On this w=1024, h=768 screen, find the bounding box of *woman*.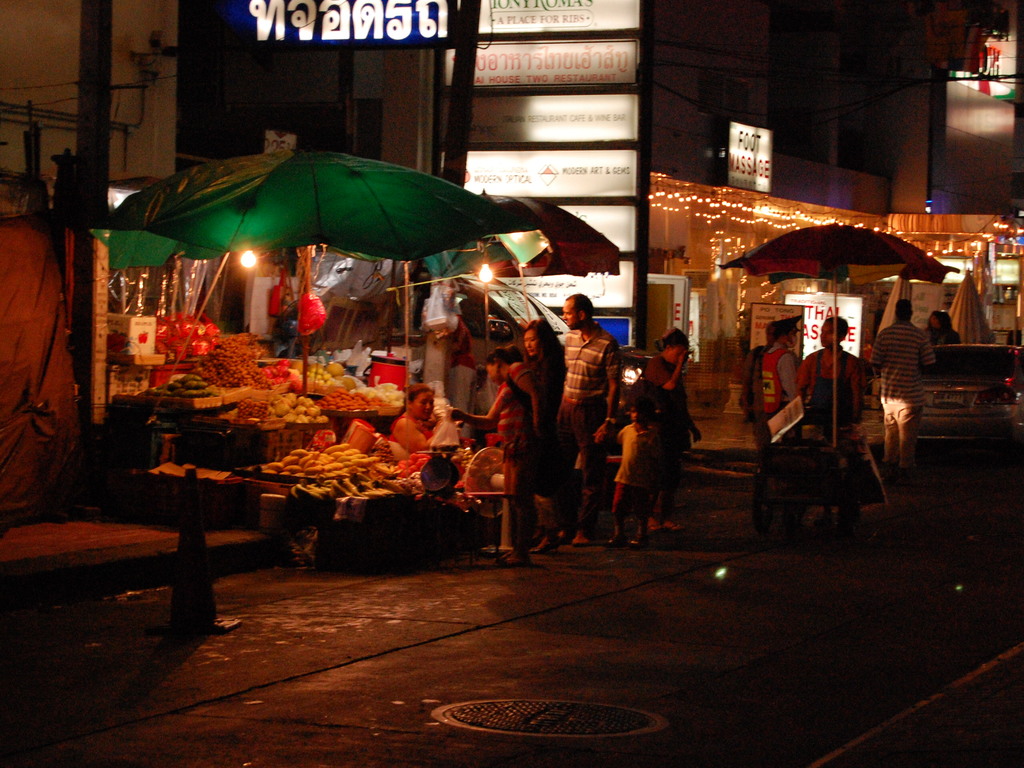
Bounding box: 393, 382, 447, 452.
